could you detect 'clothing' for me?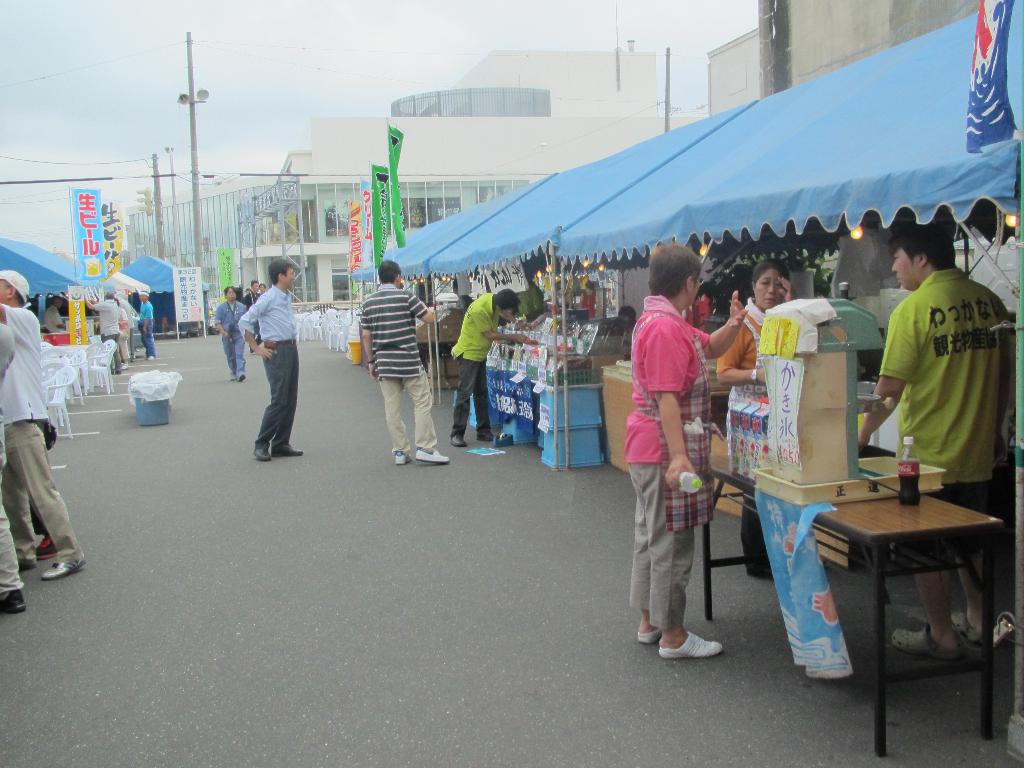
Detection result: Rect(241, 290, 262, 352).
